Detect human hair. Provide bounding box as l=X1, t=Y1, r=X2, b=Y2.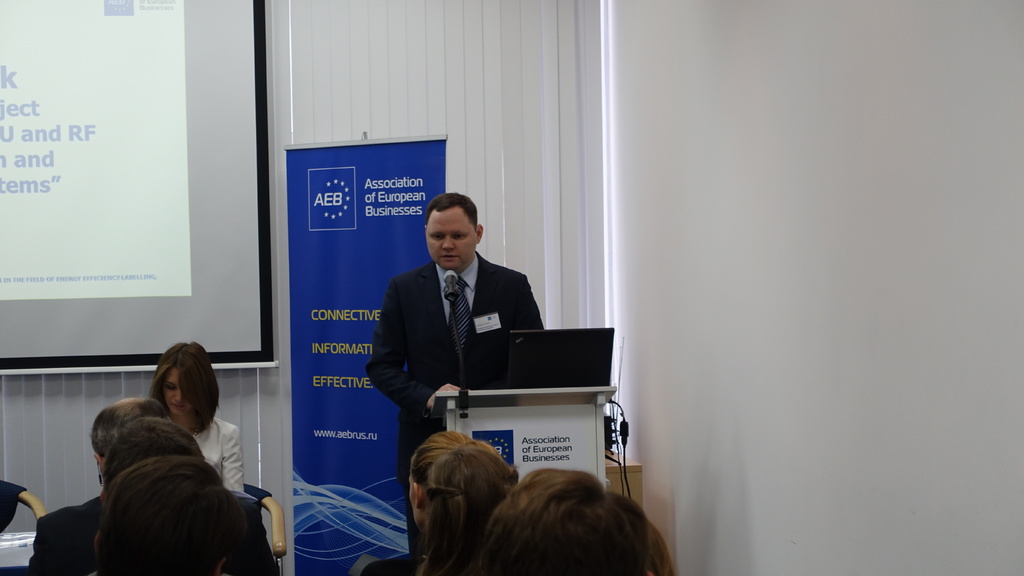
l=407, t=429, r=499, b=496.
